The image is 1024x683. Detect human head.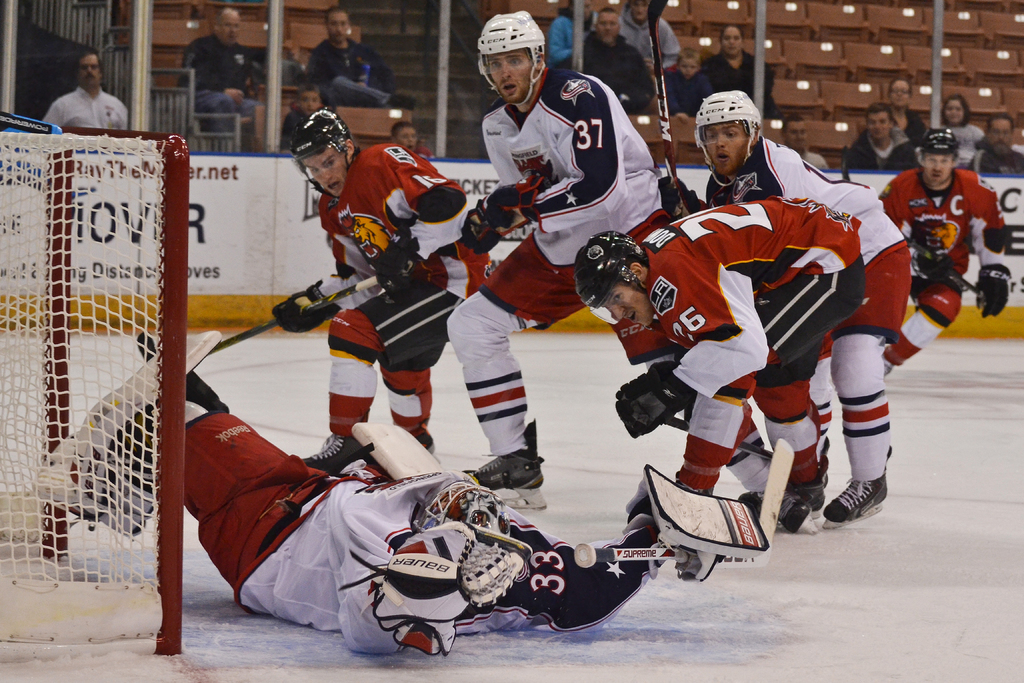
Detection: <region>627, 0, 654, 24</region>.
